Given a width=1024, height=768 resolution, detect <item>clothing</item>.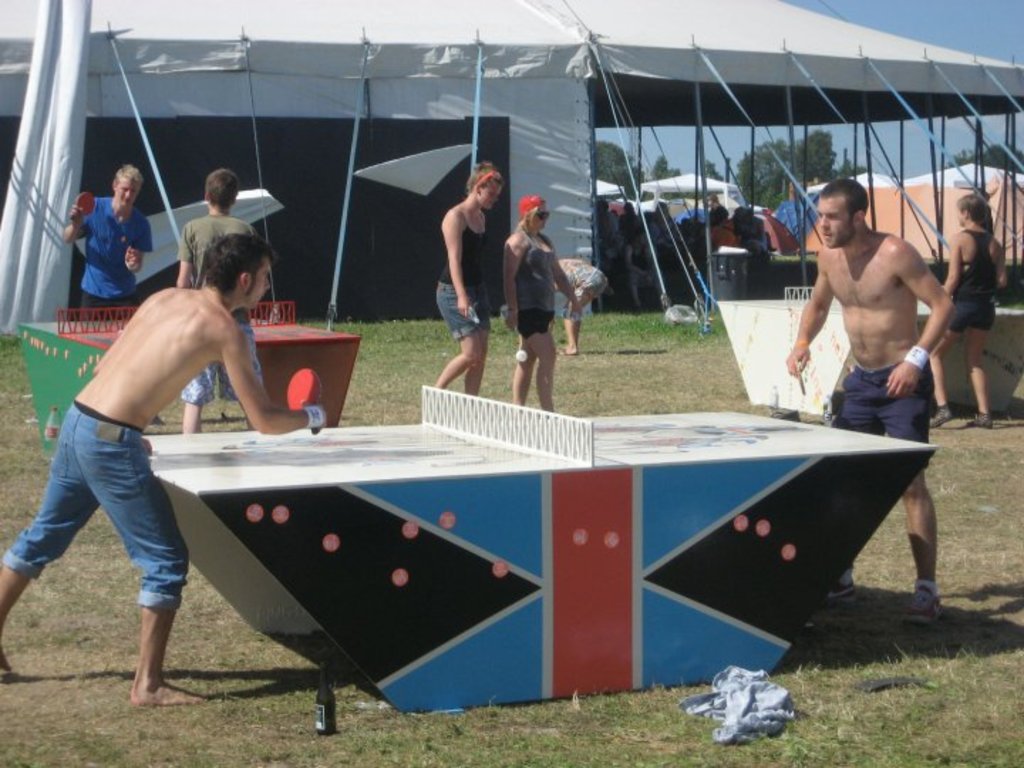
<region>512, 229, 560, 331</region>.
